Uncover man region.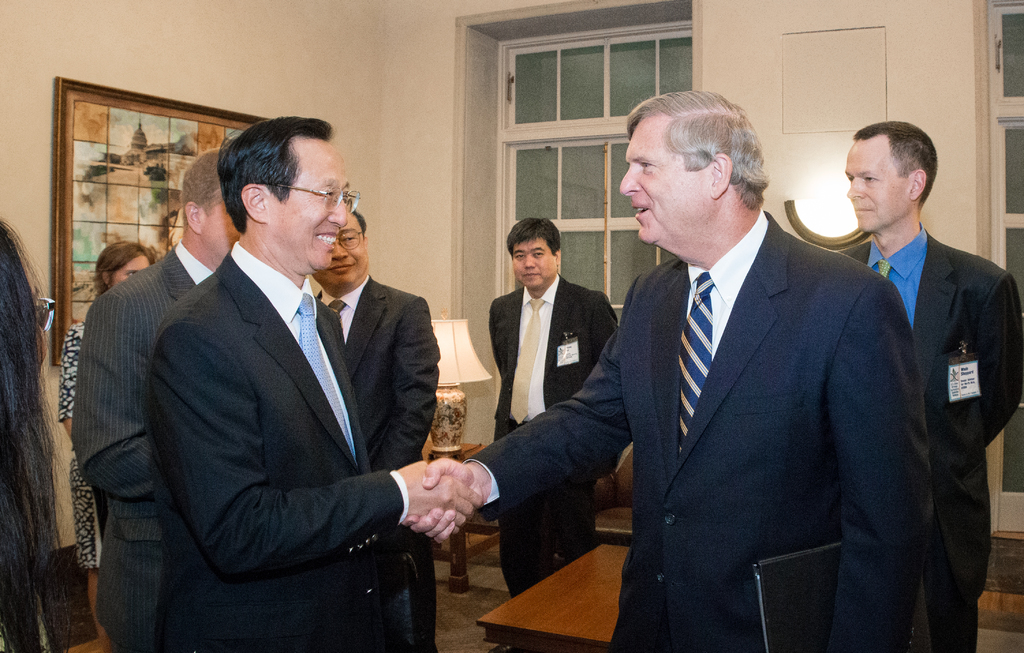
Uncovered: crop(400, 92, 931, 652).
